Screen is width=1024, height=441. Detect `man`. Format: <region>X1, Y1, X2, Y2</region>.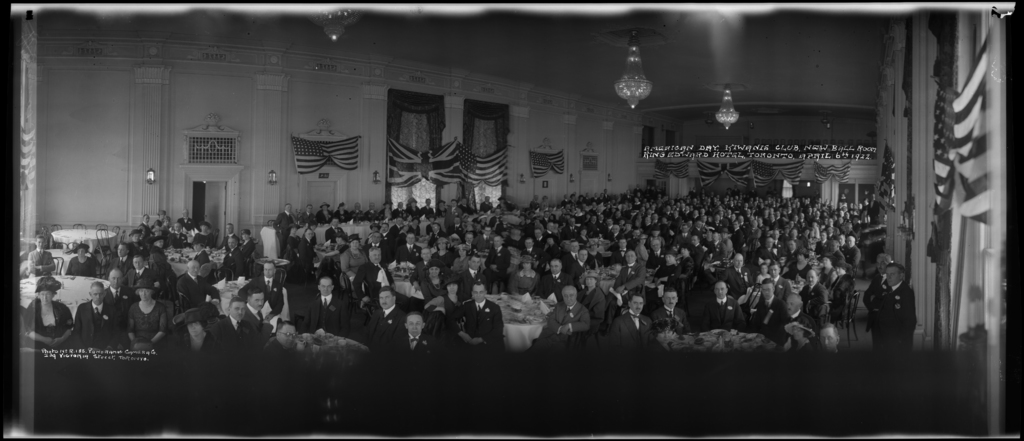
<region>426, 220, 447, 243</region>.
